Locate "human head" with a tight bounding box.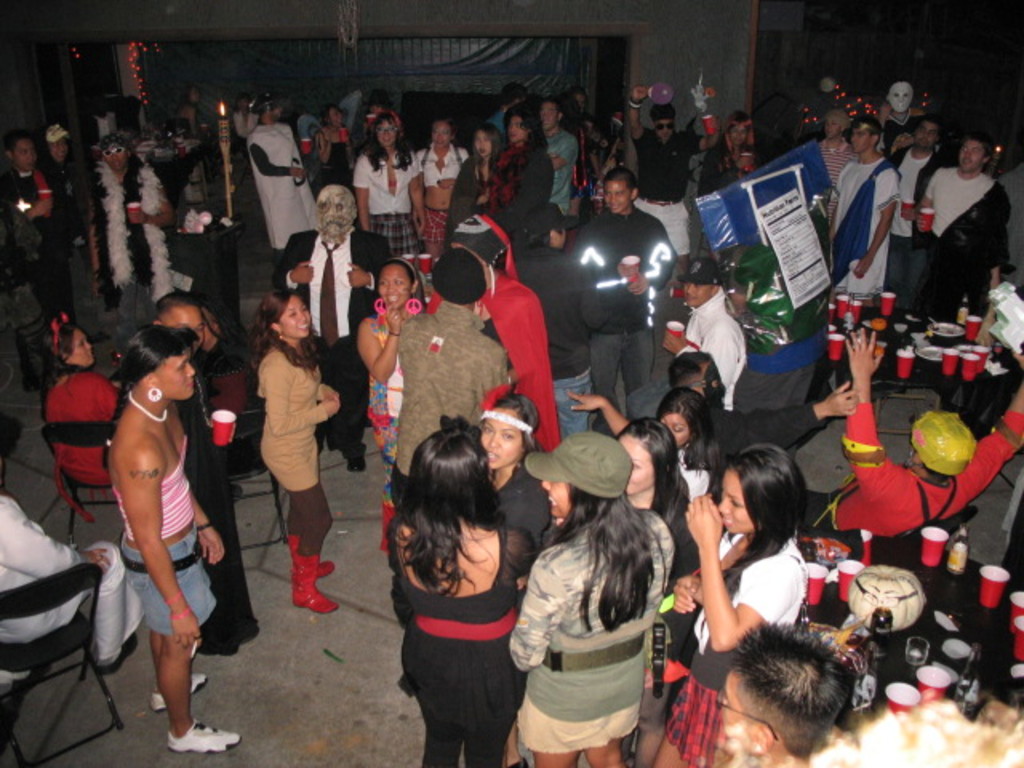
98,136,131,171.
